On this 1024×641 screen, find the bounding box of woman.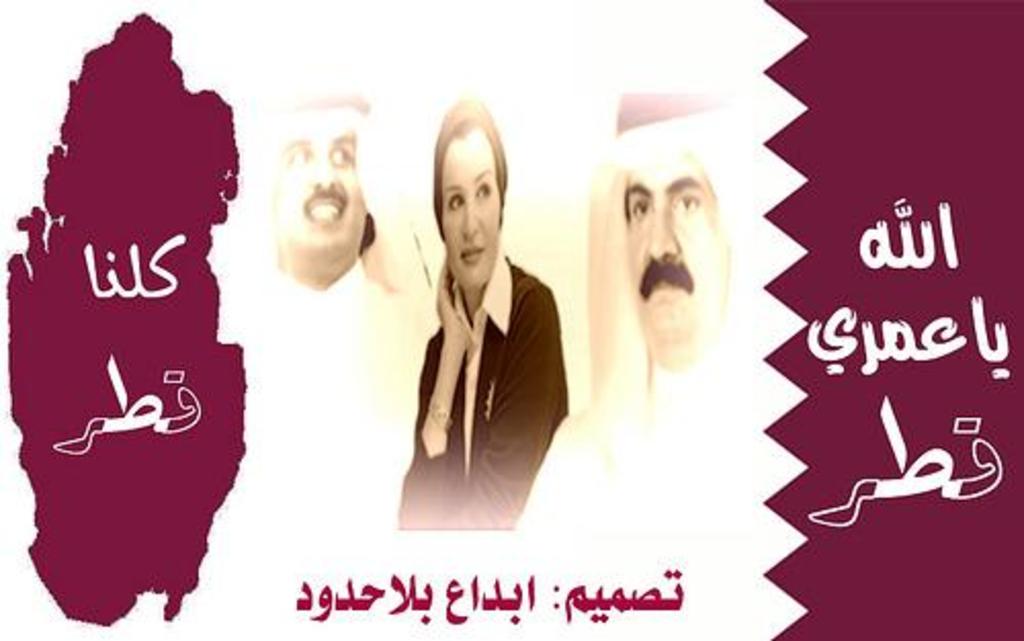
Bounding box: bbox(389, 102, 563, 559).
